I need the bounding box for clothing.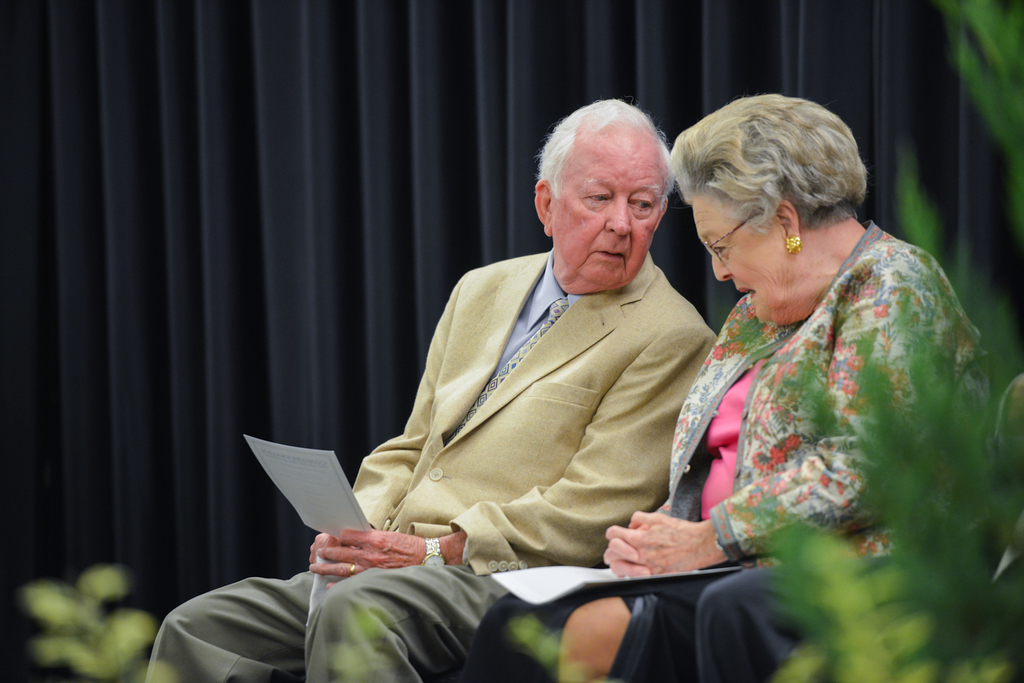
Here it is: 450/222/998/682.
